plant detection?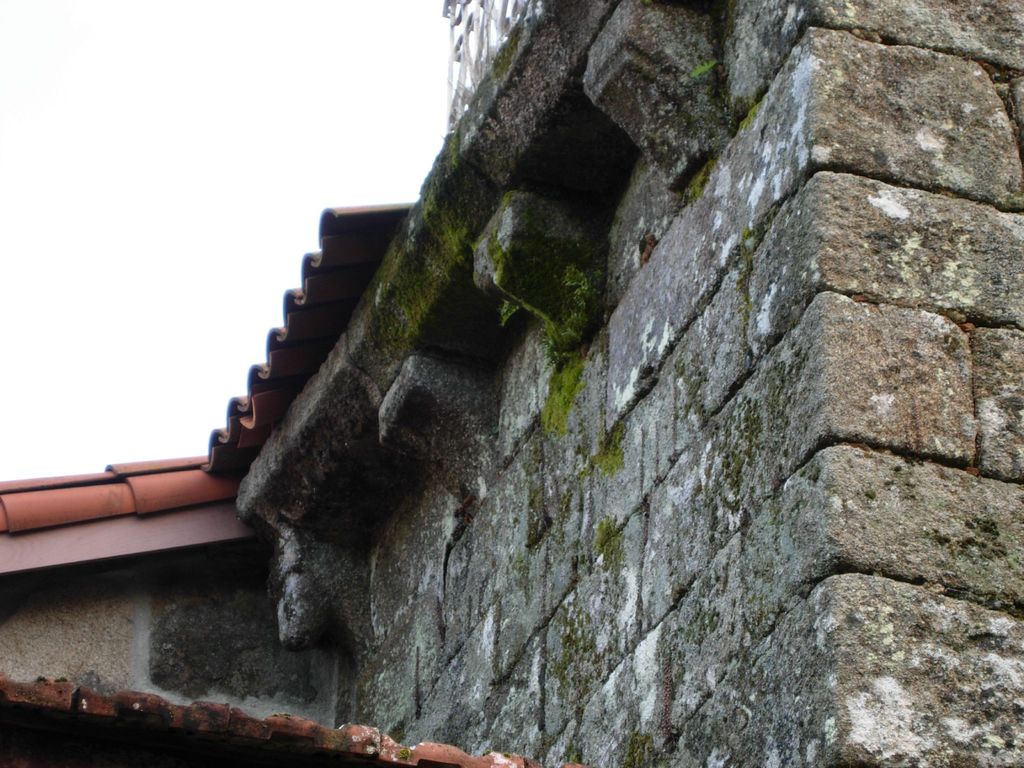
locate(545, 252, 607, 360)
